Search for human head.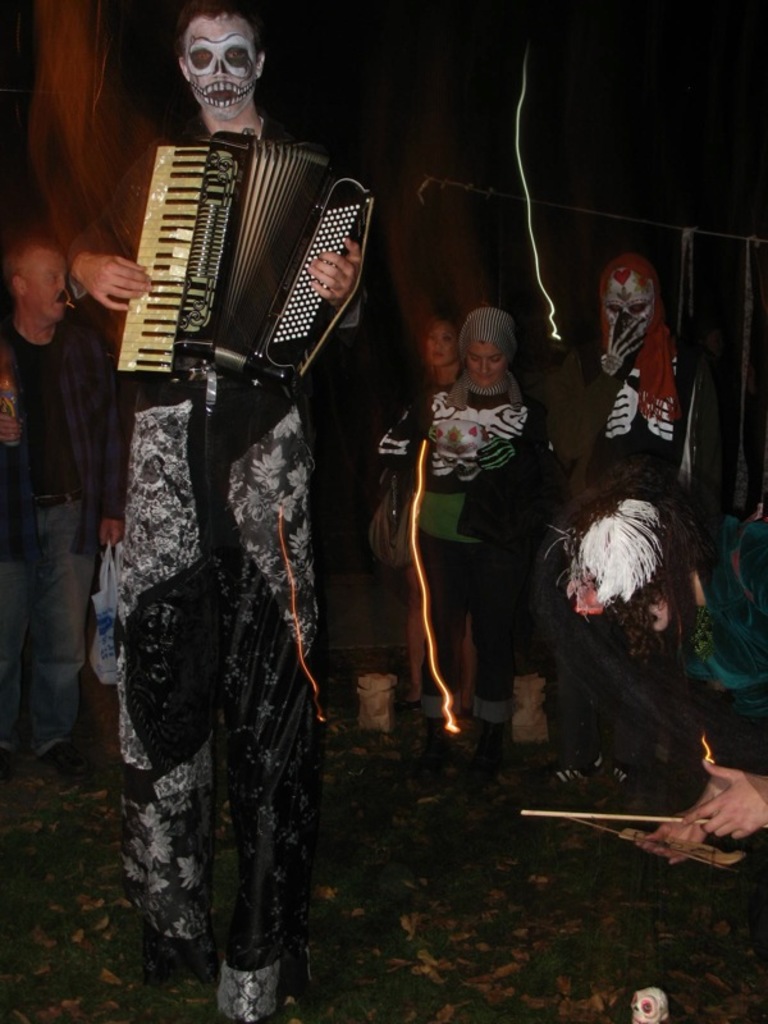
Found at {"x1": 425, "y1": 319, "x2": 461, "y2": 370}.
